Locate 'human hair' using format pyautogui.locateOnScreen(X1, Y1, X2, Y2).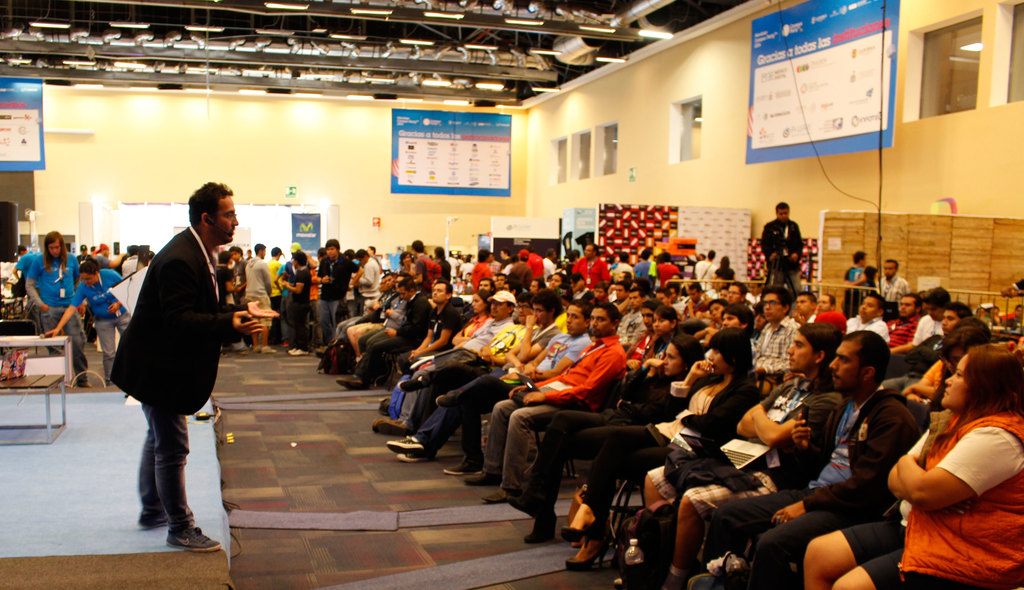
pyautogui.locateOnScreen(400, 278, 419, 292).
